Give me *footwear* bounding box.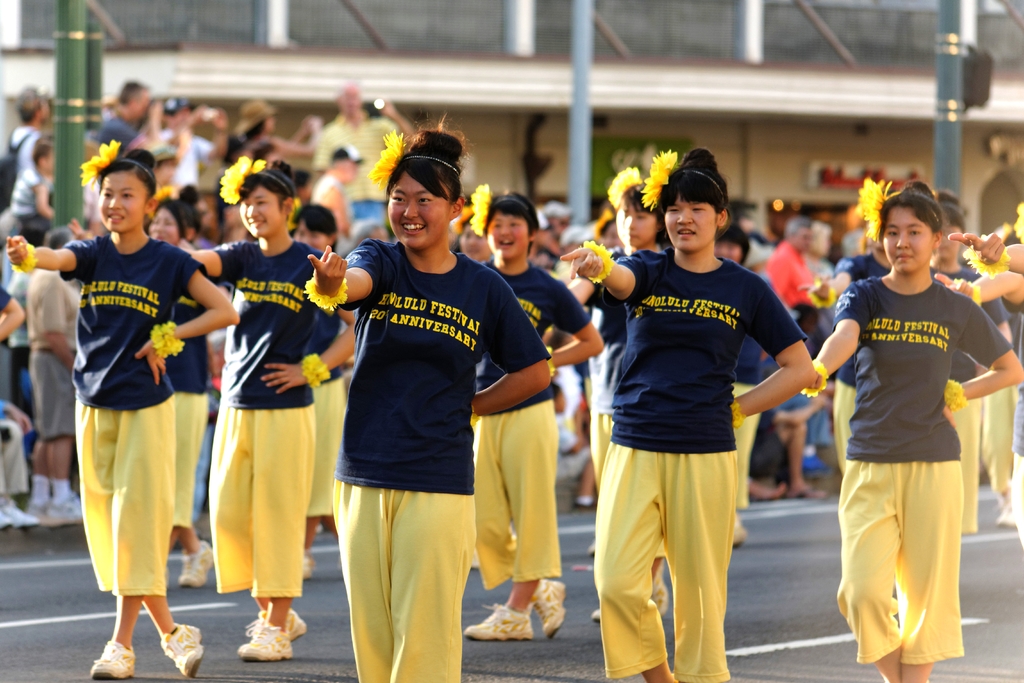
rect(732, 516, 747, 547).
